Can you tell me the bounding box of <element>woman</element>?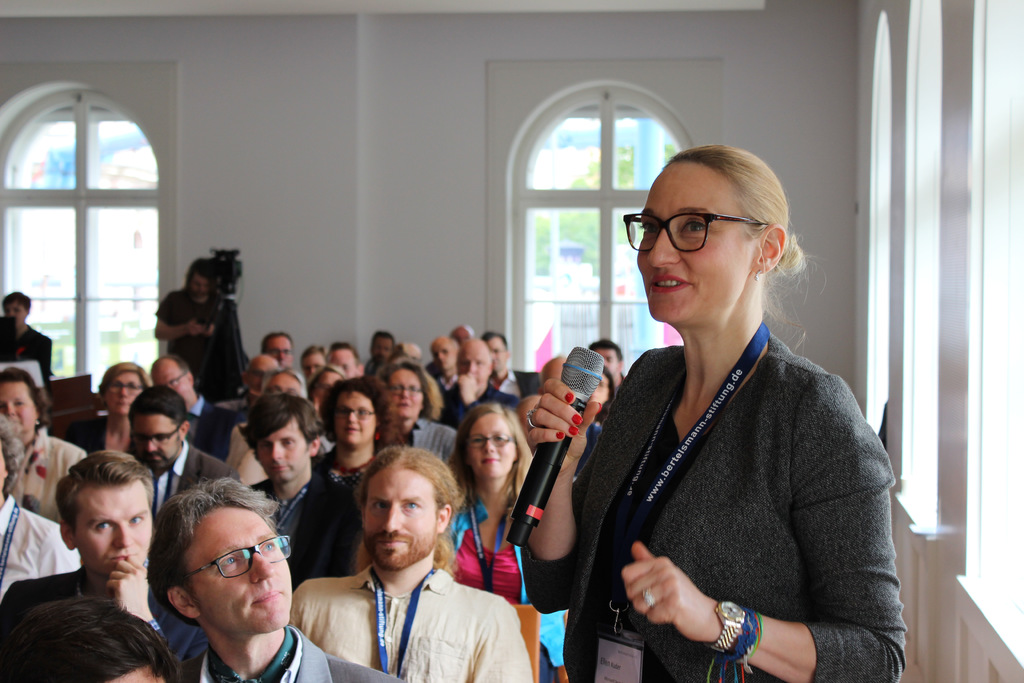
425:391:572:682.
